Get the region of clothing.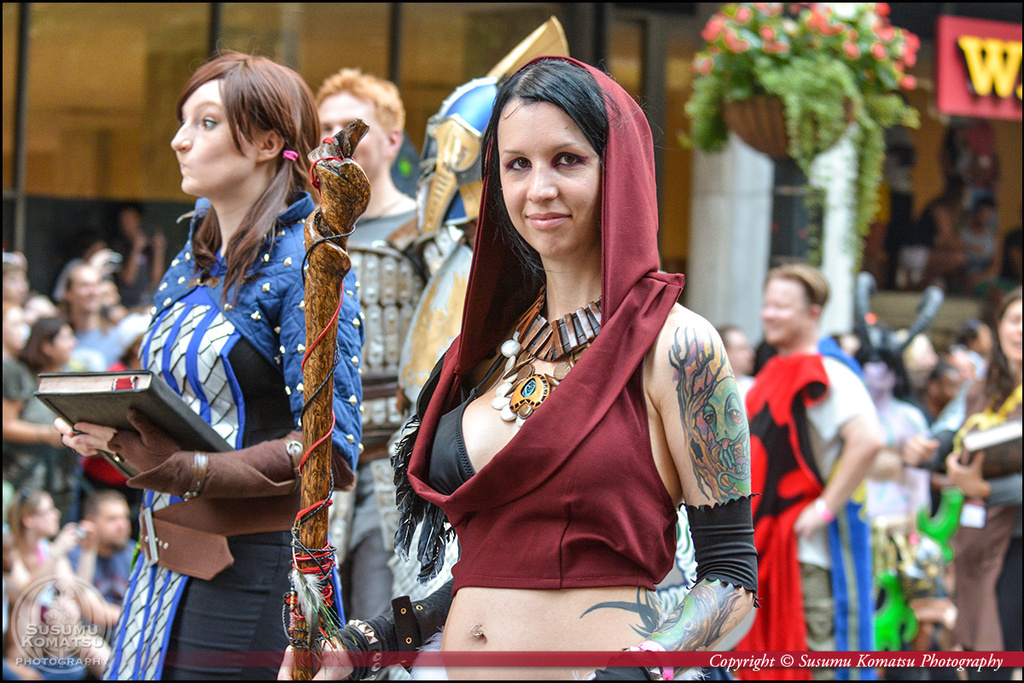
{"x1": 925, "y1": 363, "x2": 1023, "y2": 654}.
